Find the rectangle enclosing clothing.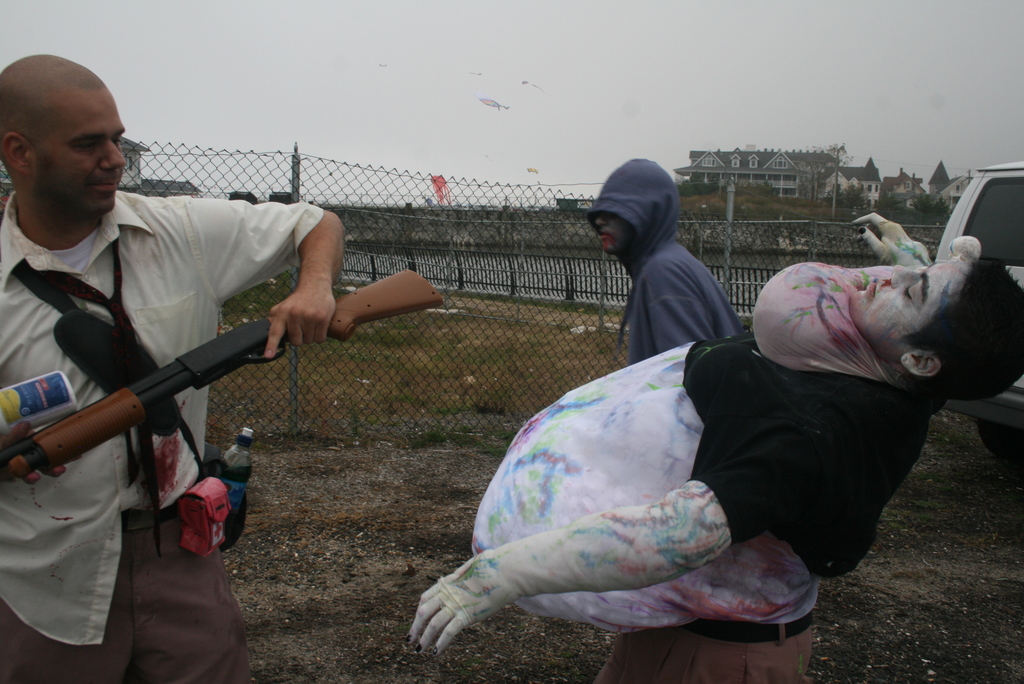
Rect(580, 154, 740, 363).
